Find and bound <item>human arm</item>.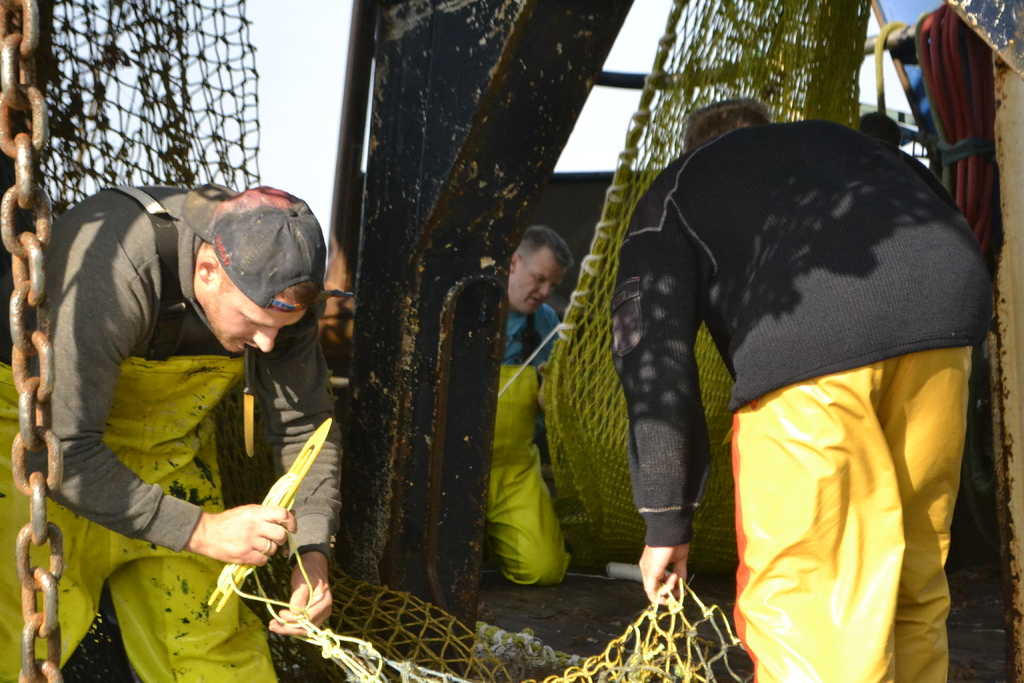
Bound: box=[254, 292, 353, 641].
